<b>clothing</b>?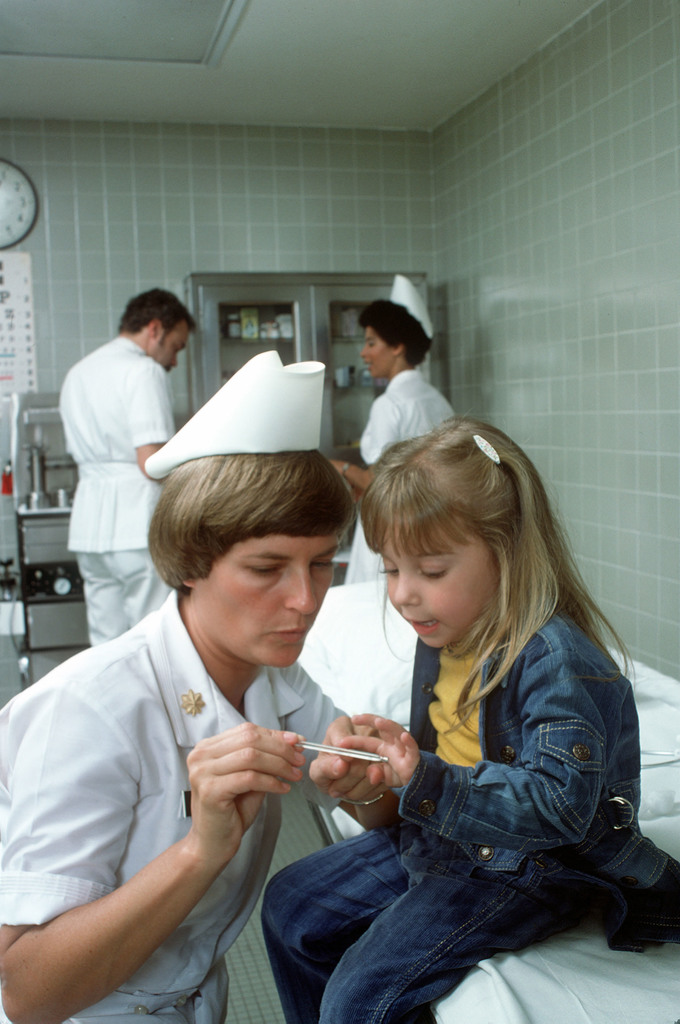
detection(0, 589, 363, 1016)
